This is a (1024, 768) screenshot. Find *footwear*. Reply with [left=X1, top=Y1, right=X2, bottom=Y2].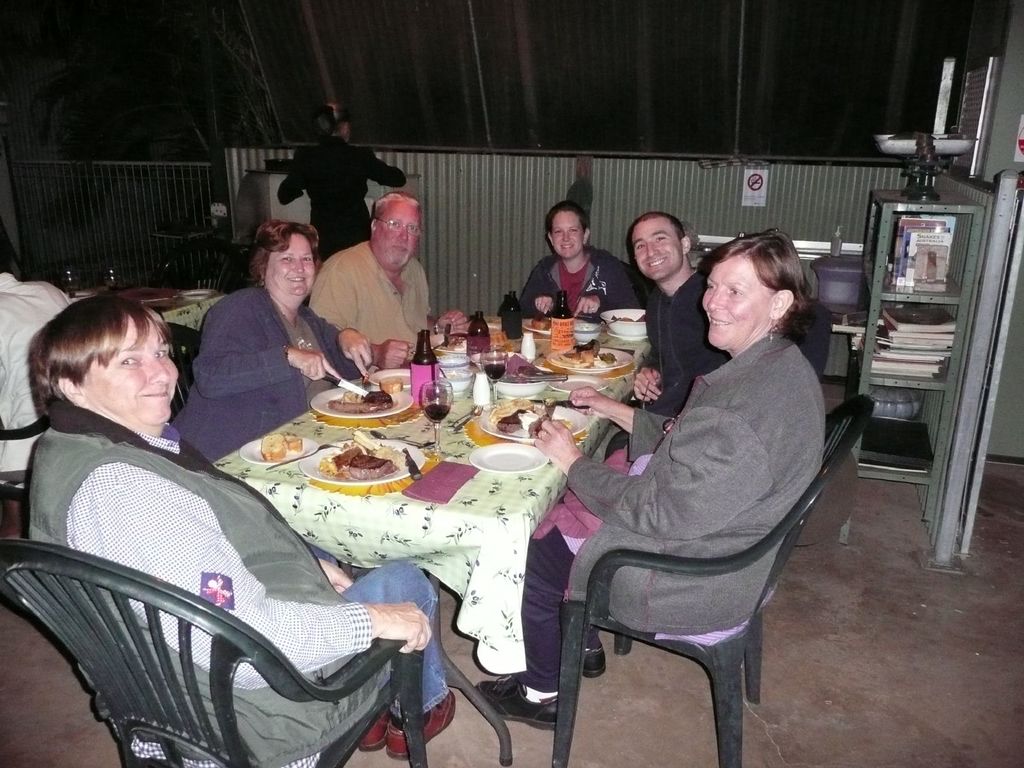
[left=360, top=713, right=390, bottom=753].
